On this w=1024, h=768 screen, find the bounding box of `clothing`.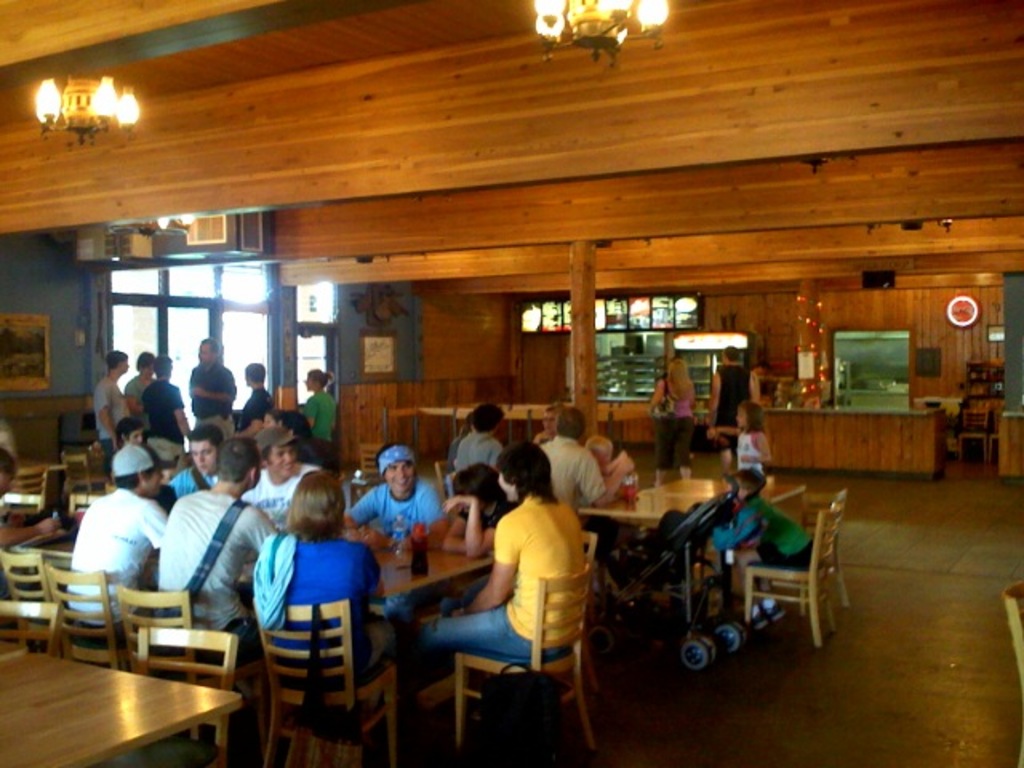
Bounding box: x1=64, y1=490, x2=166, y2=634.
